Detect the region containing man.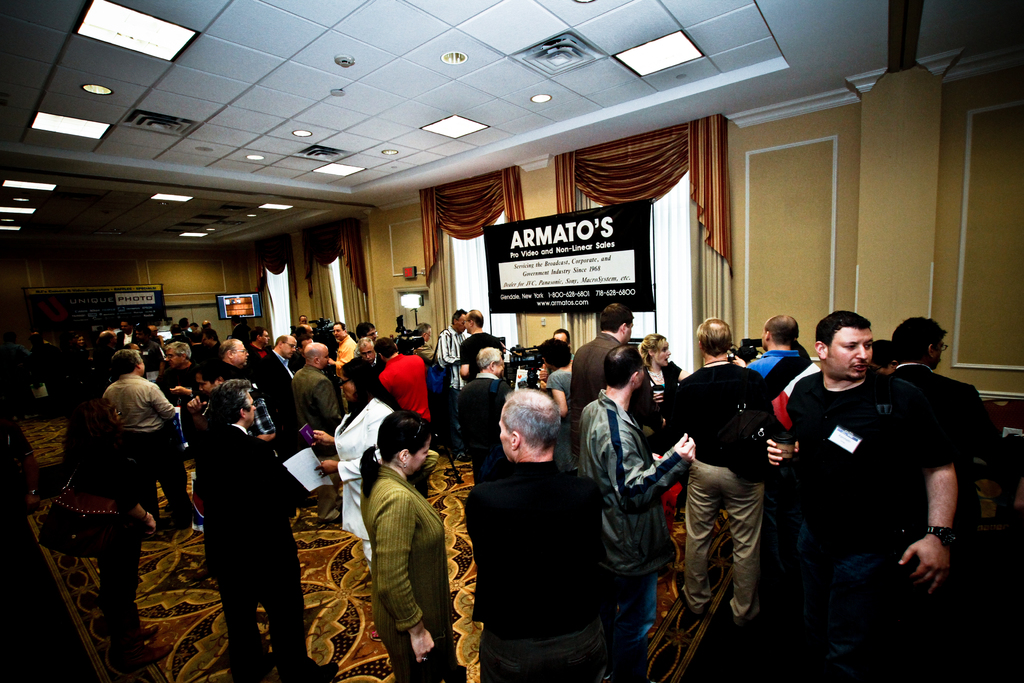
(202, 377, 342, 682).
